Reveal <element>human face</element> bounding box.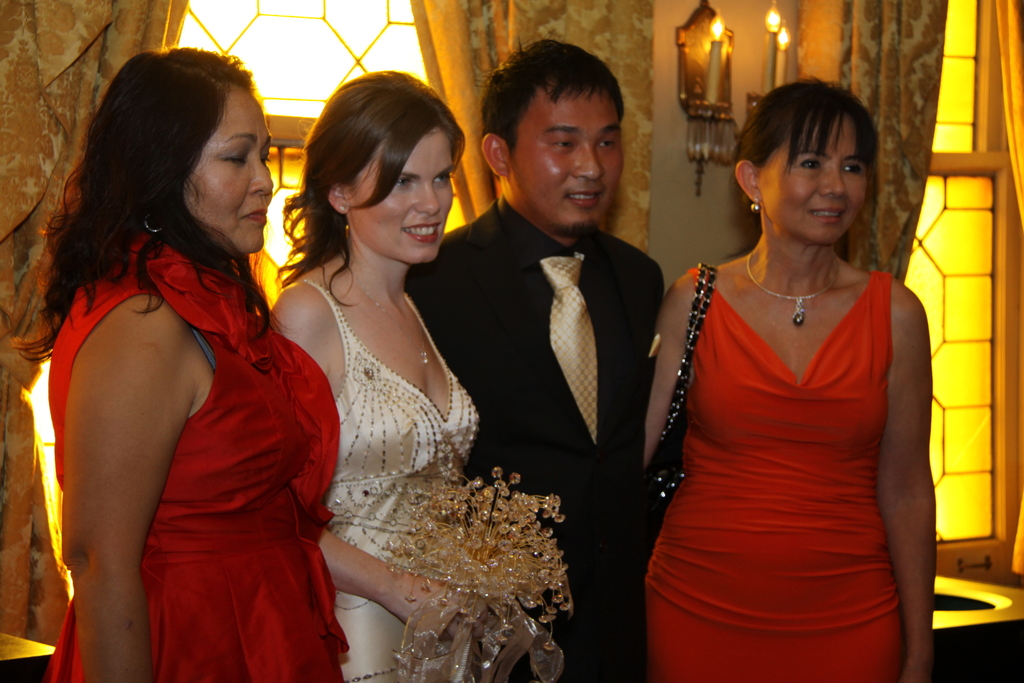
Revealed: locate(759, 119, 870, 250).
